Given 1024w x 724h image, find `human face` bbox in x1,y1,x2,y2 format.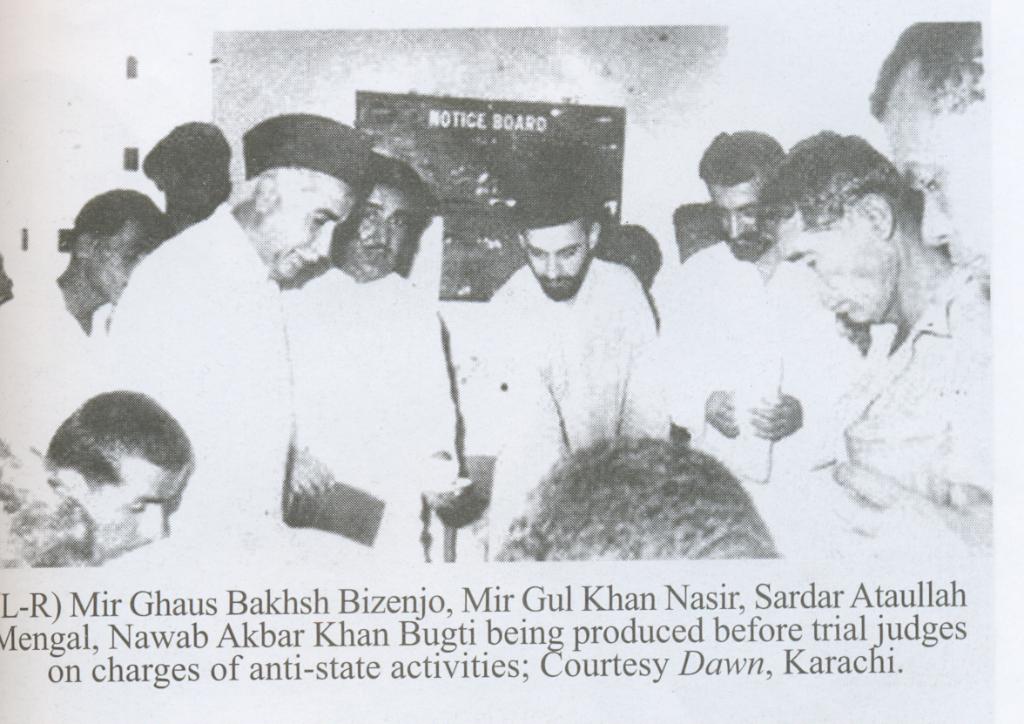
879,104,985,282.
